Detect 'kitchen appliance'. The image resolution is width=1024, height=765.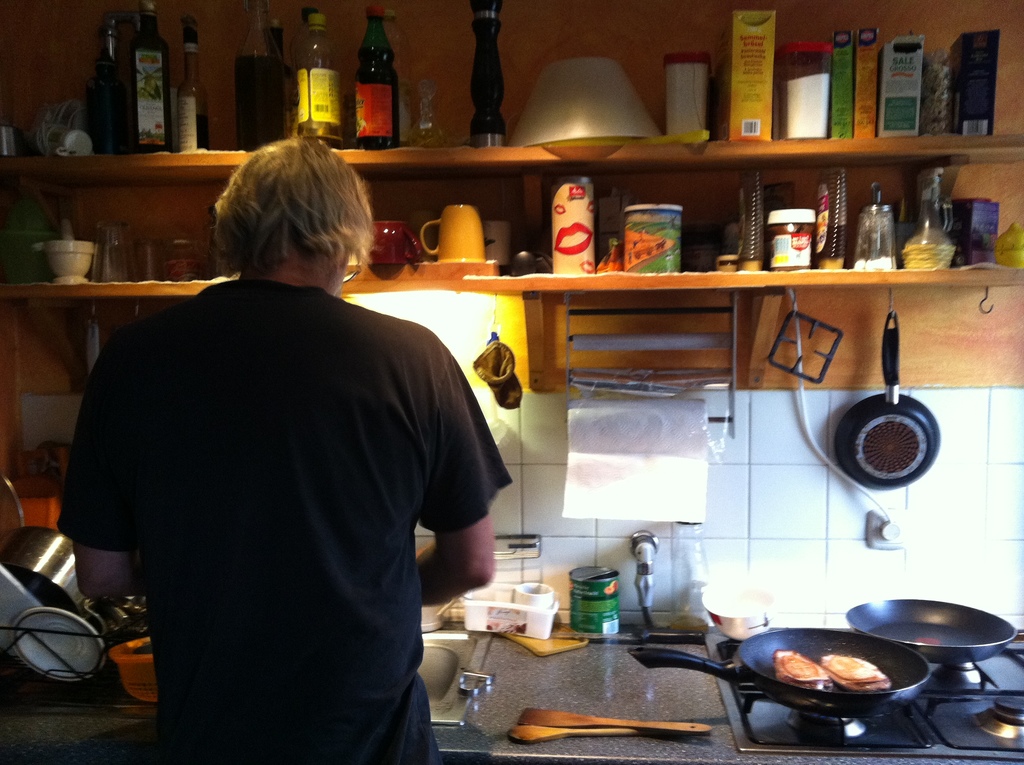
<region>877, 191, 938, 290</region>.
